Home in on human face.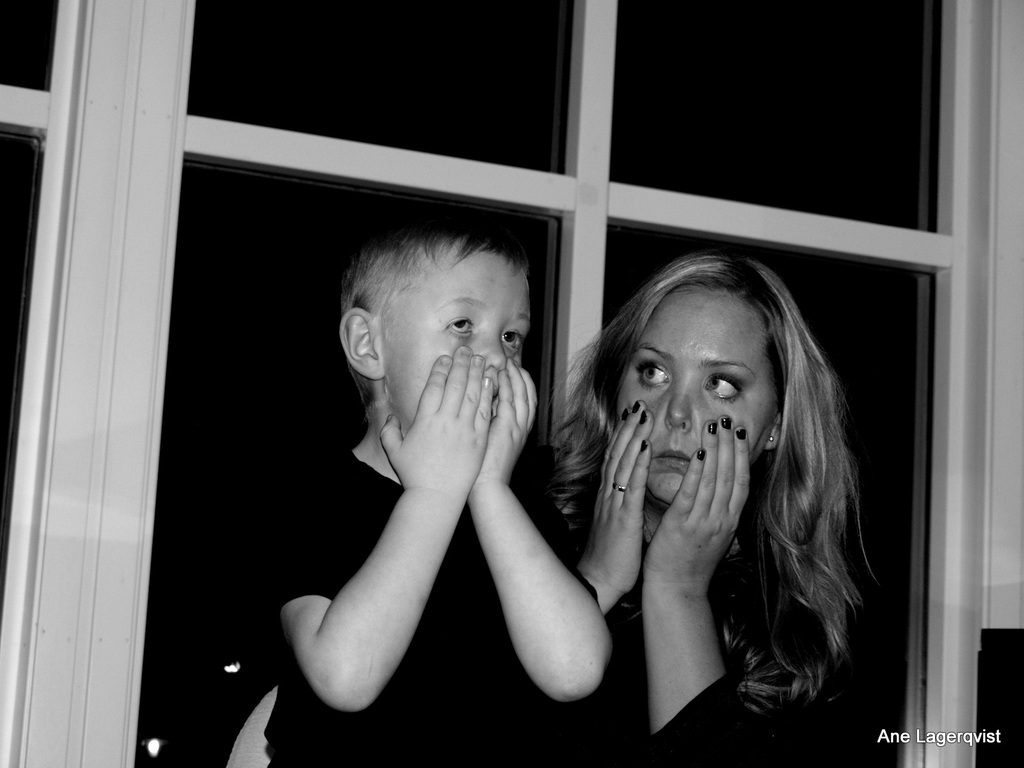
Homed in at x1=618, y1=287, x2=778, y2=503.
